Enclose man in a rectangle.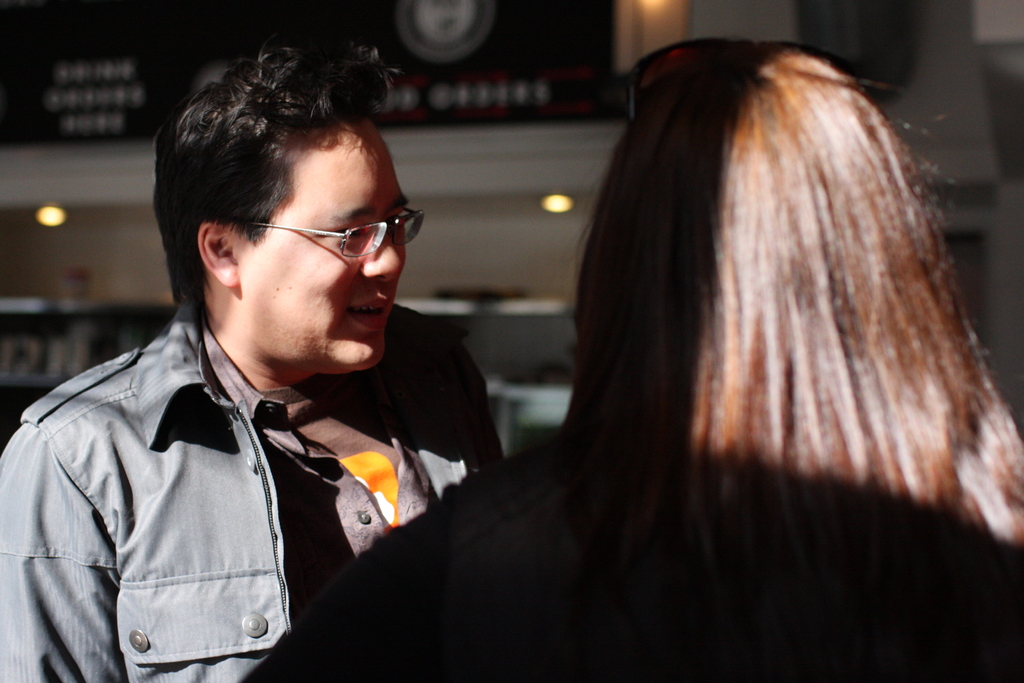
(0, 53, 544, 673).
